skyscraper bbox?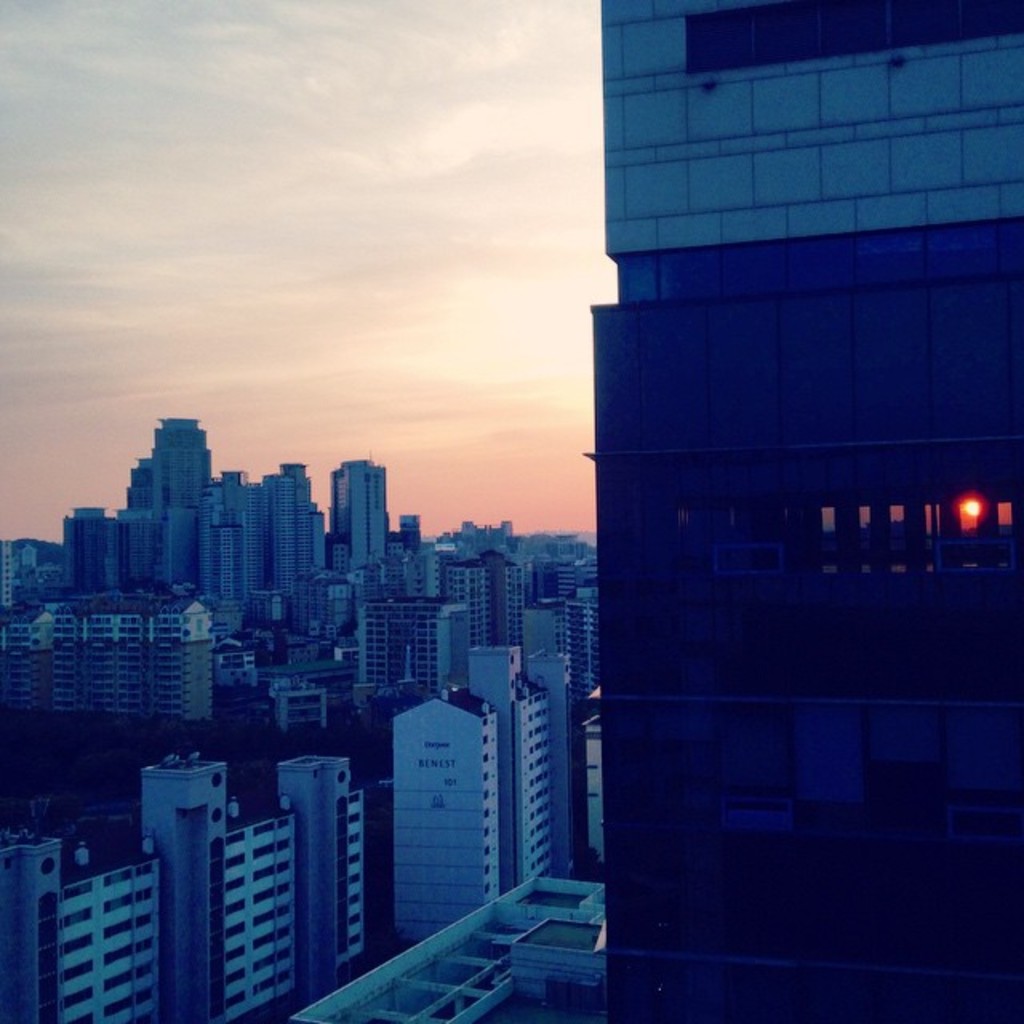
region(277, 464, 320, 610)
